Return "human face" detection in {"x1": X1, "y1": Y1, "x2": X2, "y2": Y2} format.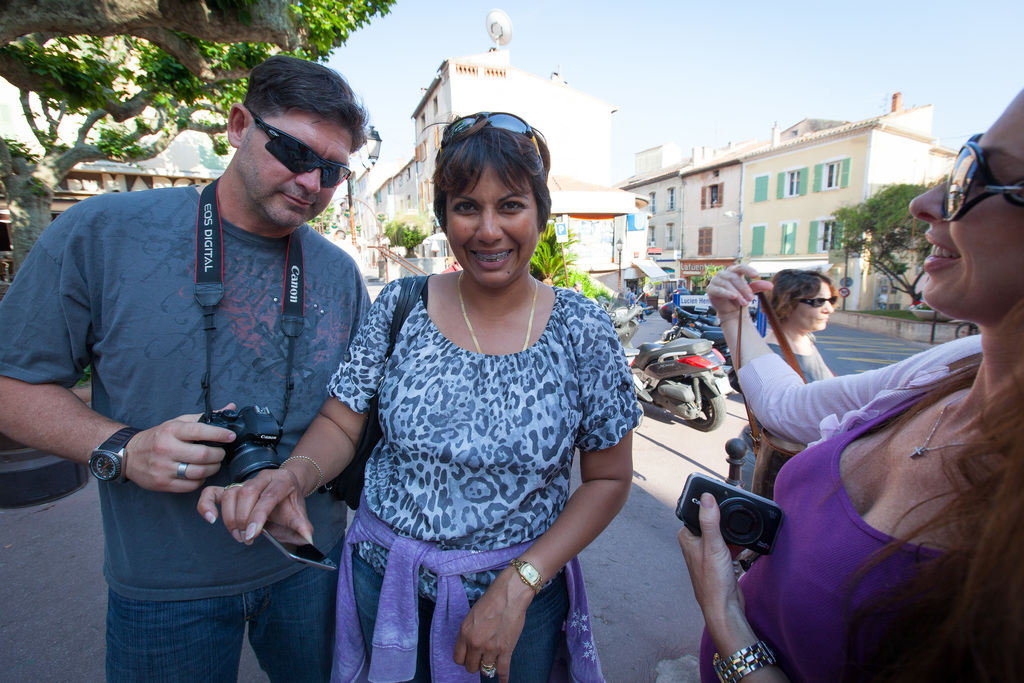
{"x1": 444, "y1": 158, "x2": 540, "y2": 287}.
